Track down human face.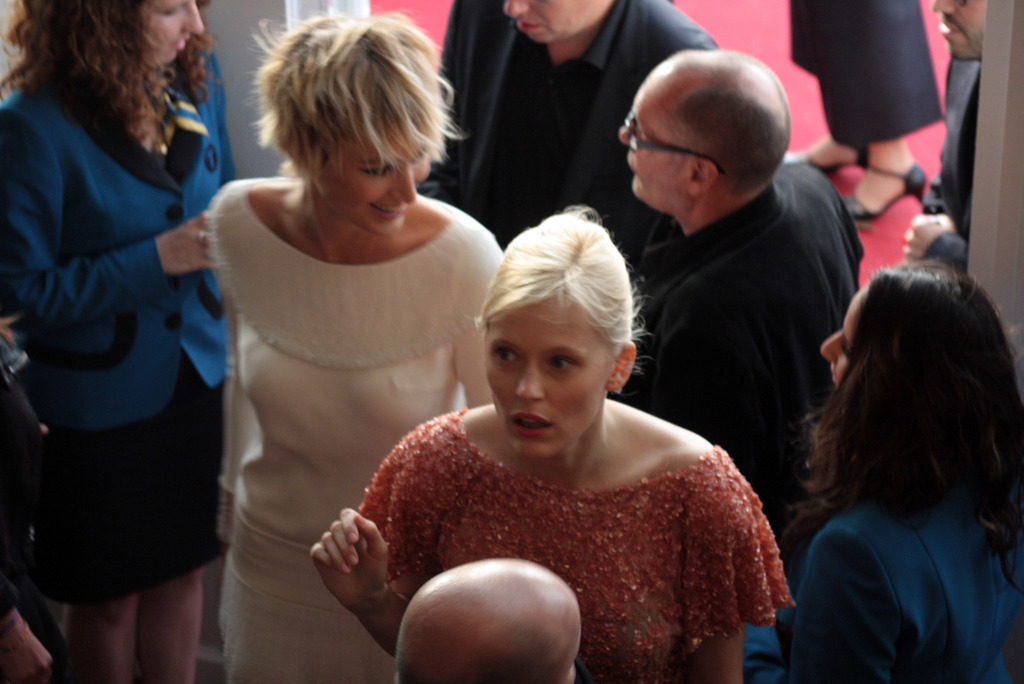
Tracked to BBox(815, 284, 874, 380).
